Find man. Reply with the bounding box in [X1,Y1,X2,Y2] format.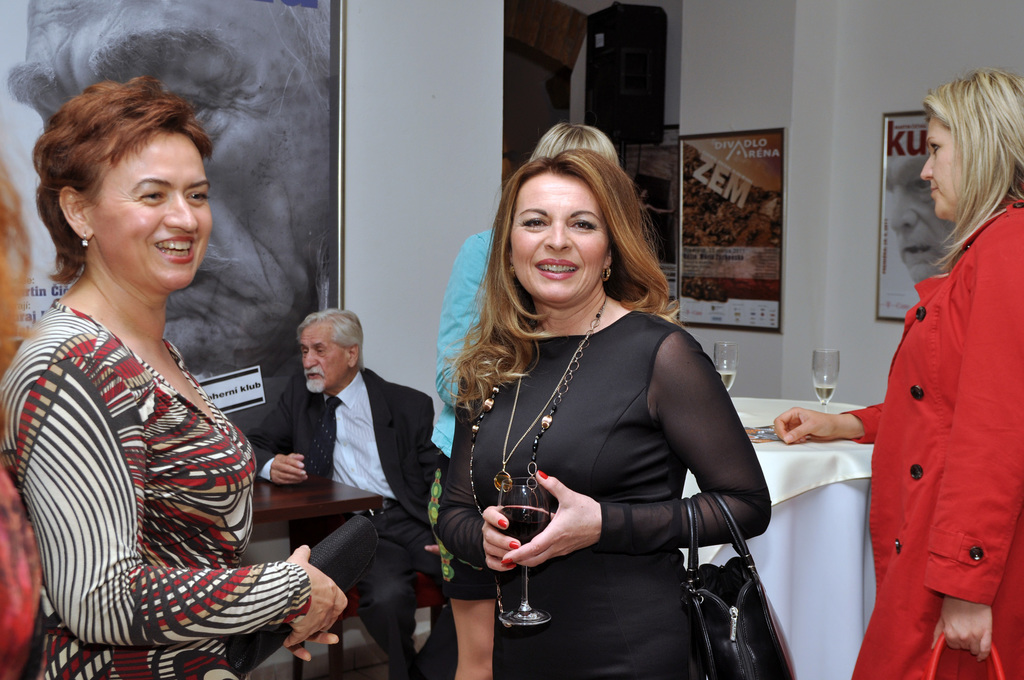
[241,307,439,679].
